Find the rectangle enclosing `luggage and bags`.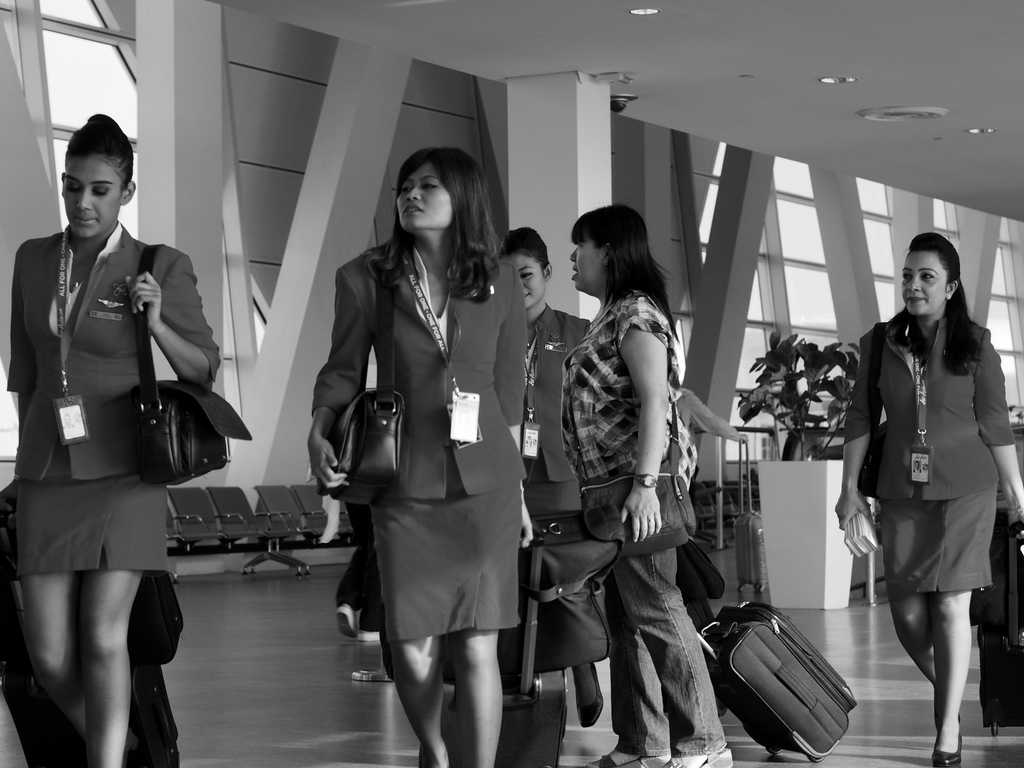
318,240,401,504.
